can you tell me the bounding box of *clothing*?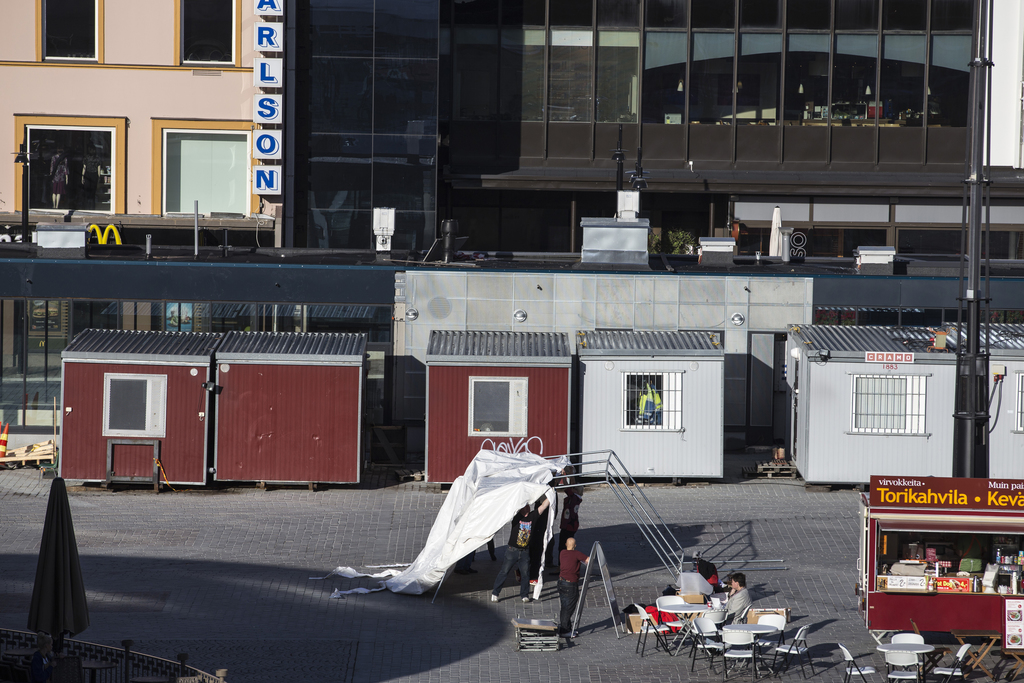
<bbox>694, 555, 720, 594</bbox>.
